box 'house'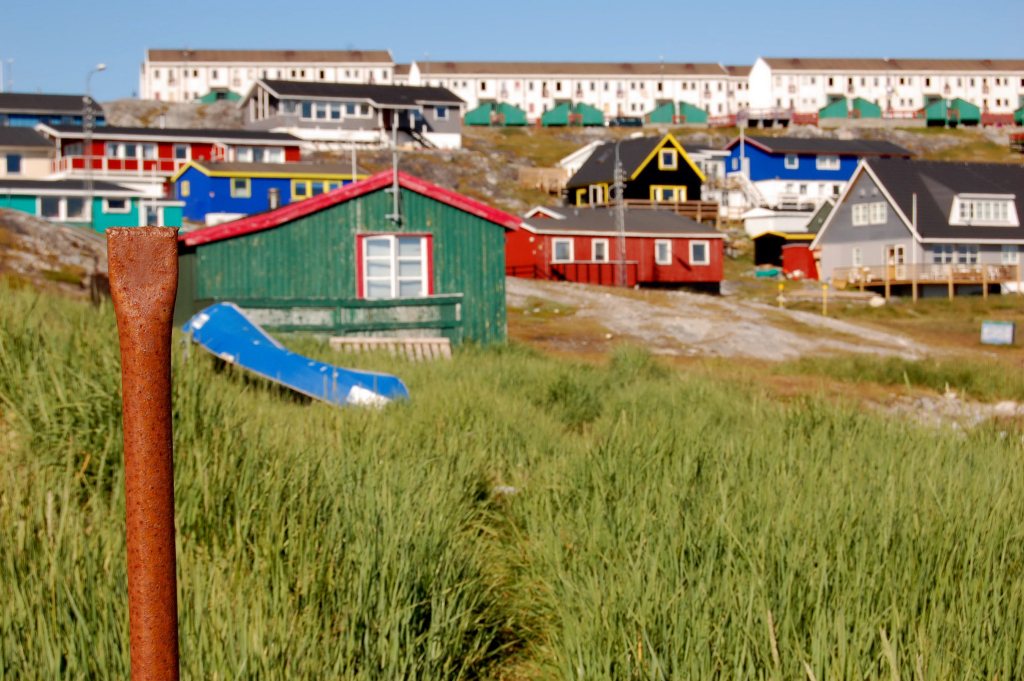
555 129 705 209
